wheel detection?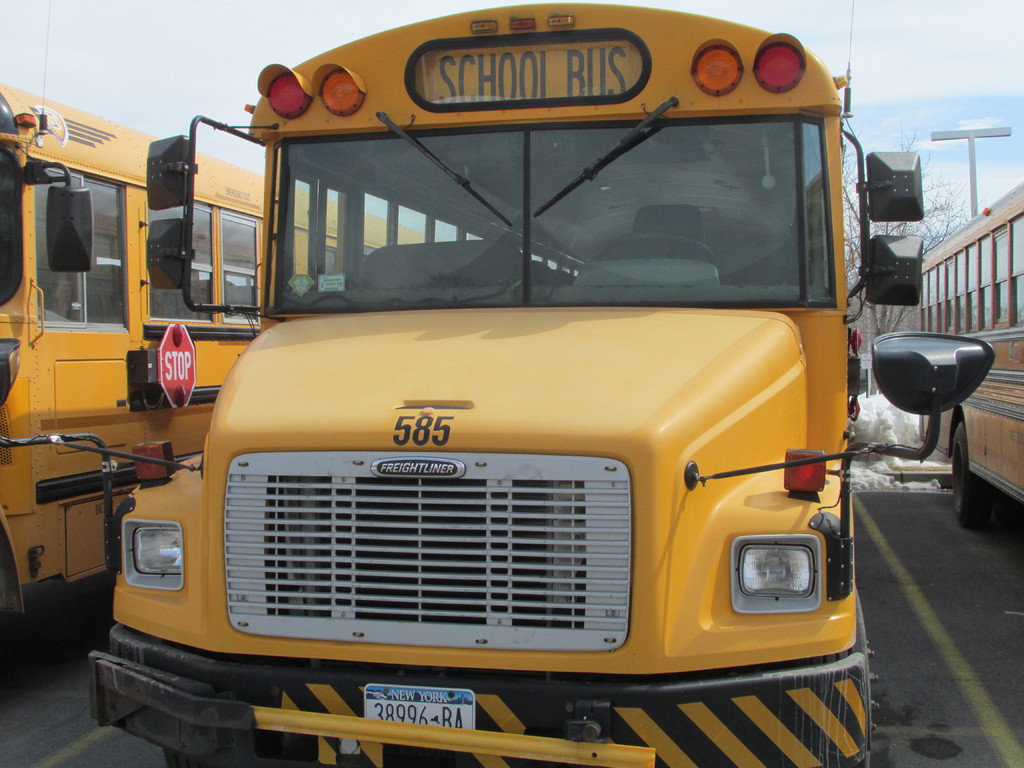
Rect(168, 749, 205, 767)
